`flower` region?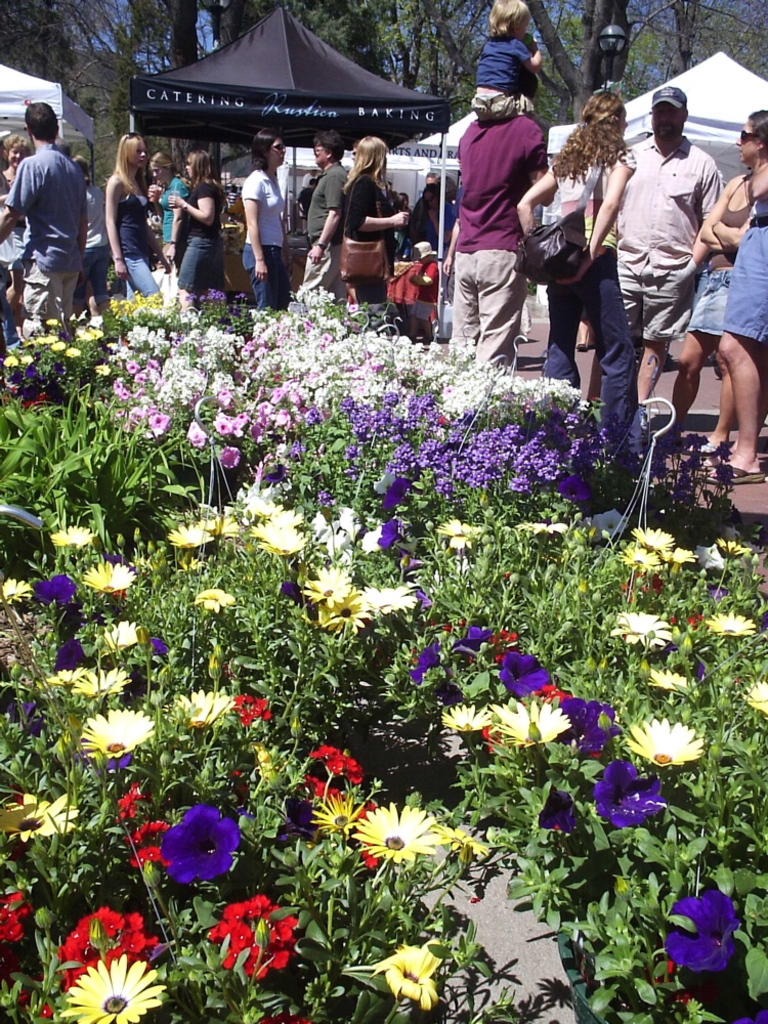
x1=663, y1=544, x2=693, y2=565
